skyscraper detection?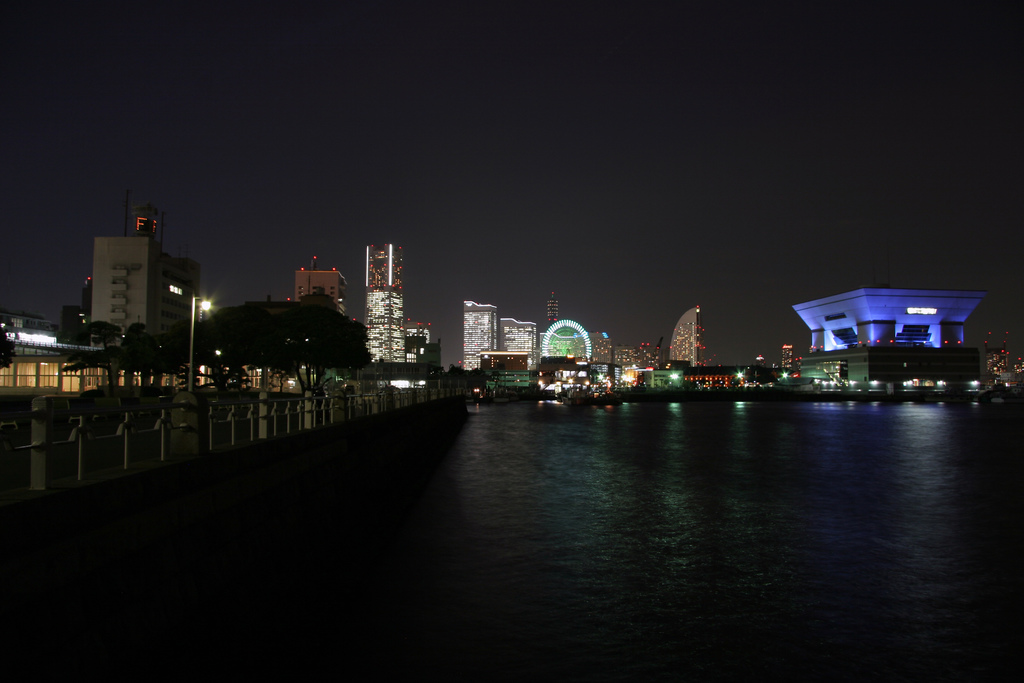
Rect(779, 343, 792, 372)
